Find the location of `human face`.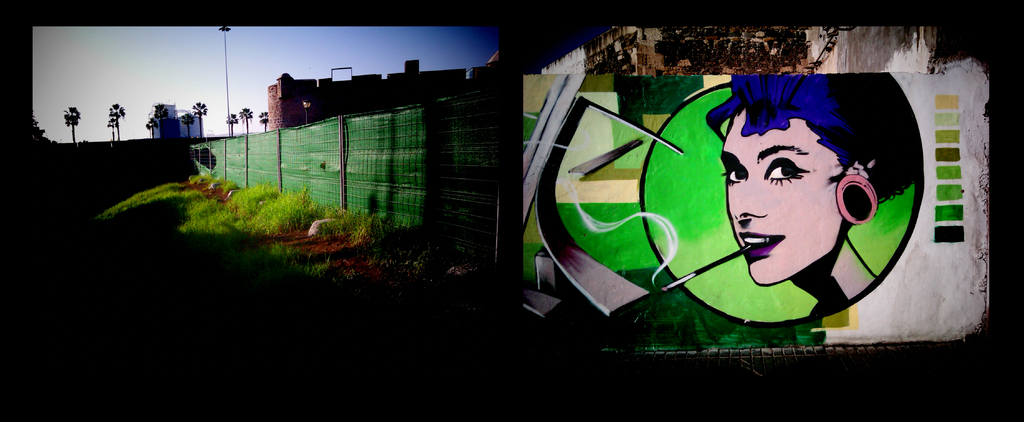
Location: Rect(720, 112, 849, 284).
